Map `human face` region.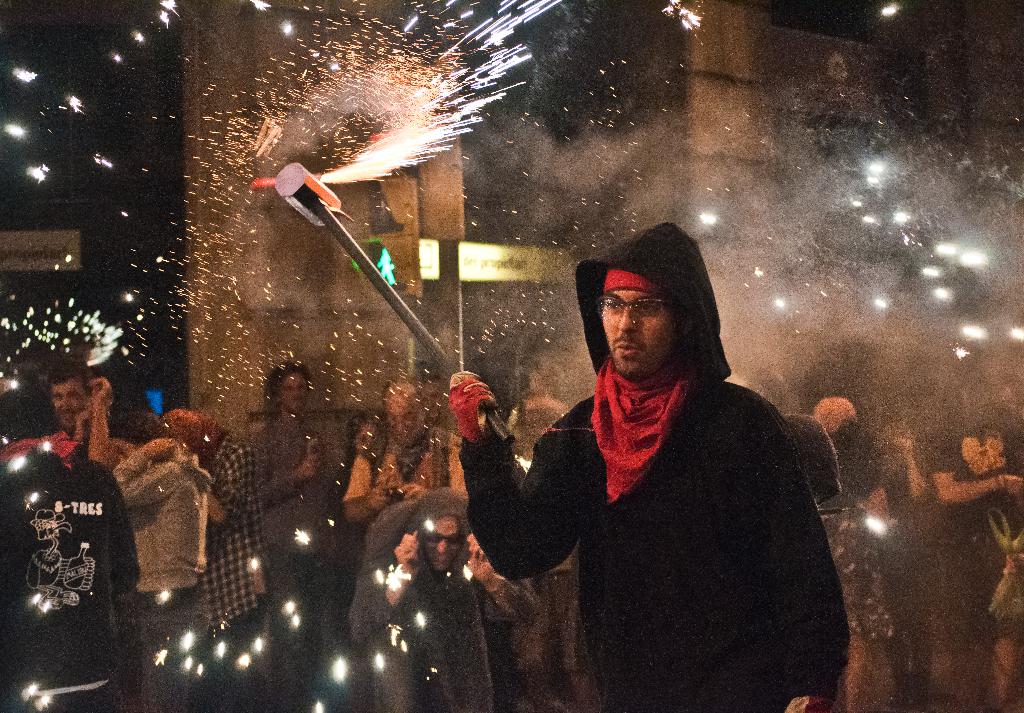
Mapped to x1=356, y1=424, x2=378, y2=447.
